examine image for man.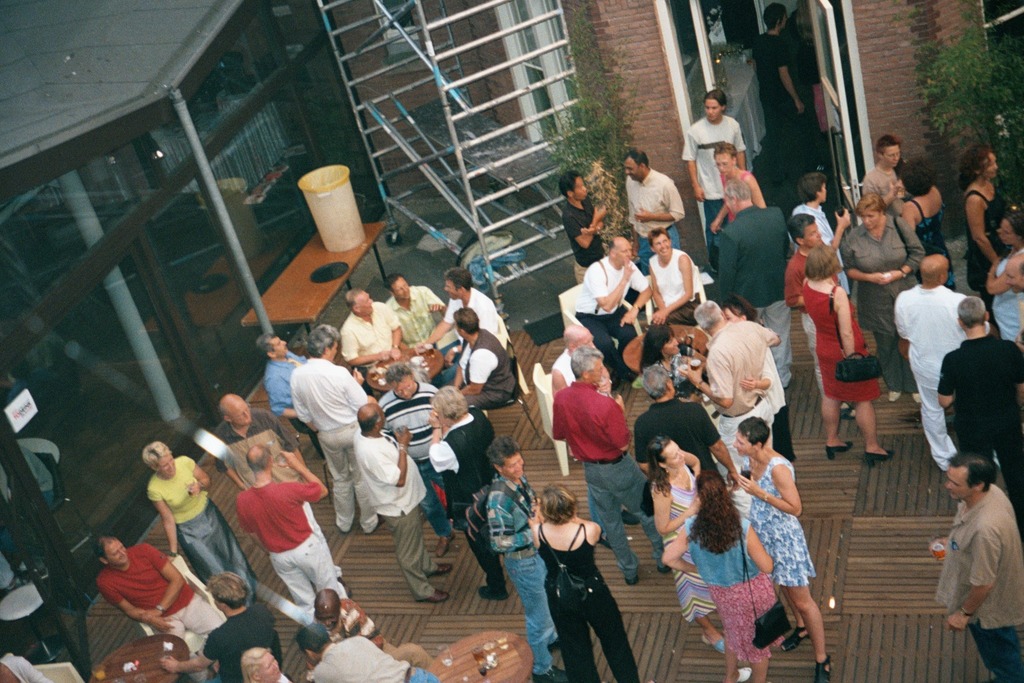
Examination result: box(96, 540, 229, 682).
